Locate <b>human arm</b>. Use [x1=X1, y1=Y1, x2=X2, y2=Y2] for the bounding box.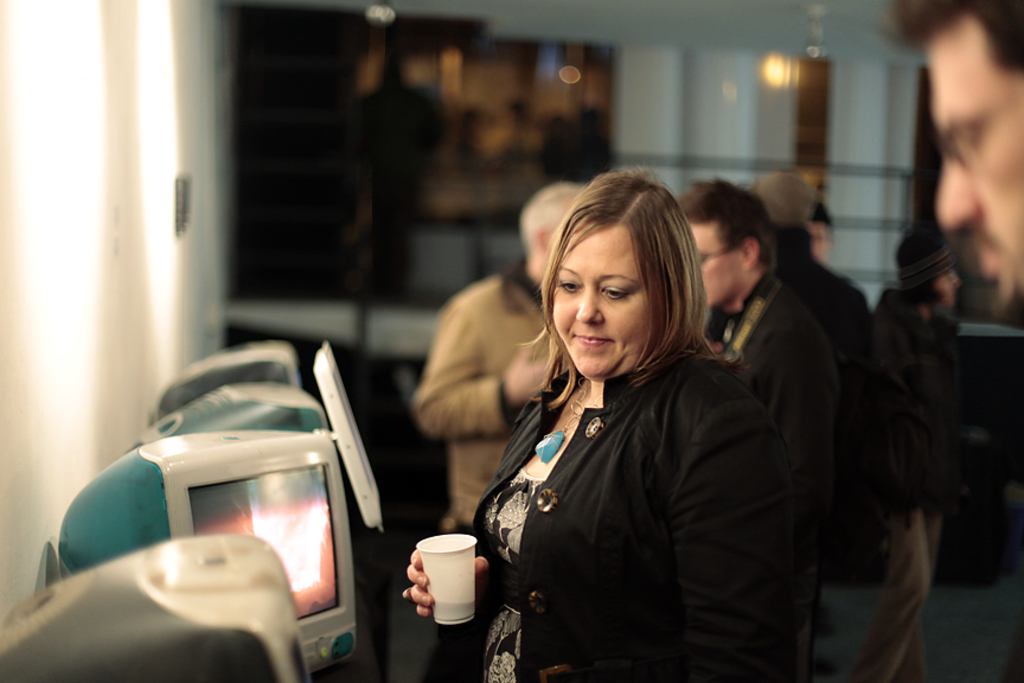
[x1=664, y1=404, x2=811, y2=682].
